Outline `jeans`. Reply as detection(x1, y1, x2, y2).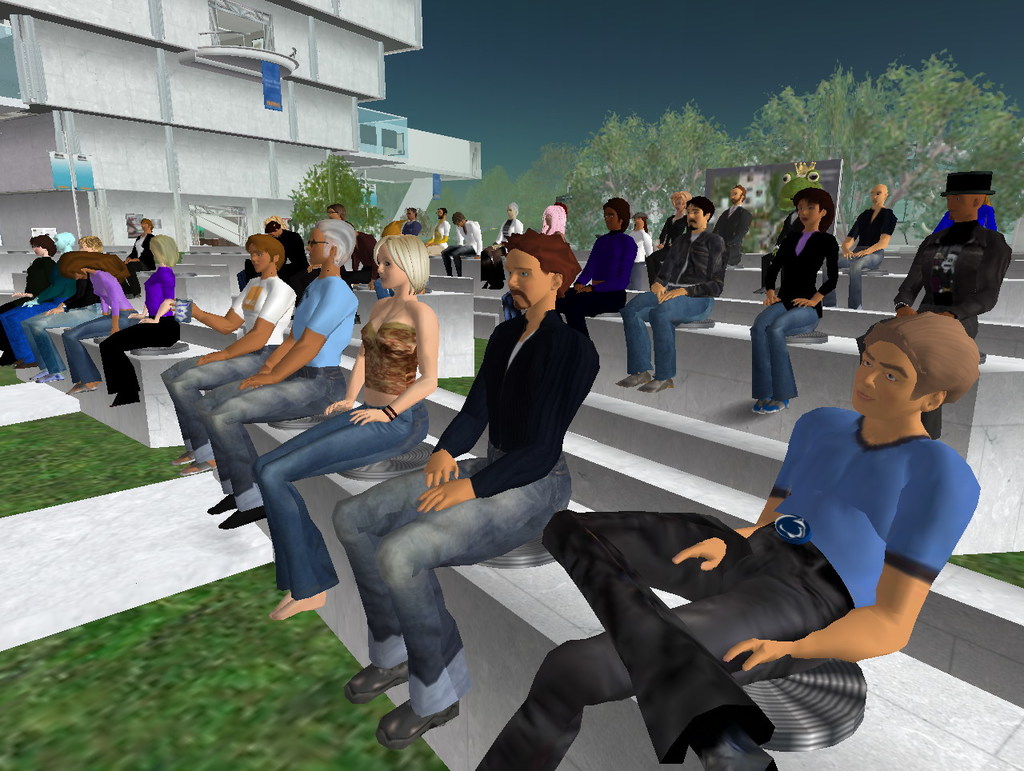
detection(338, 444, 568, 725).
